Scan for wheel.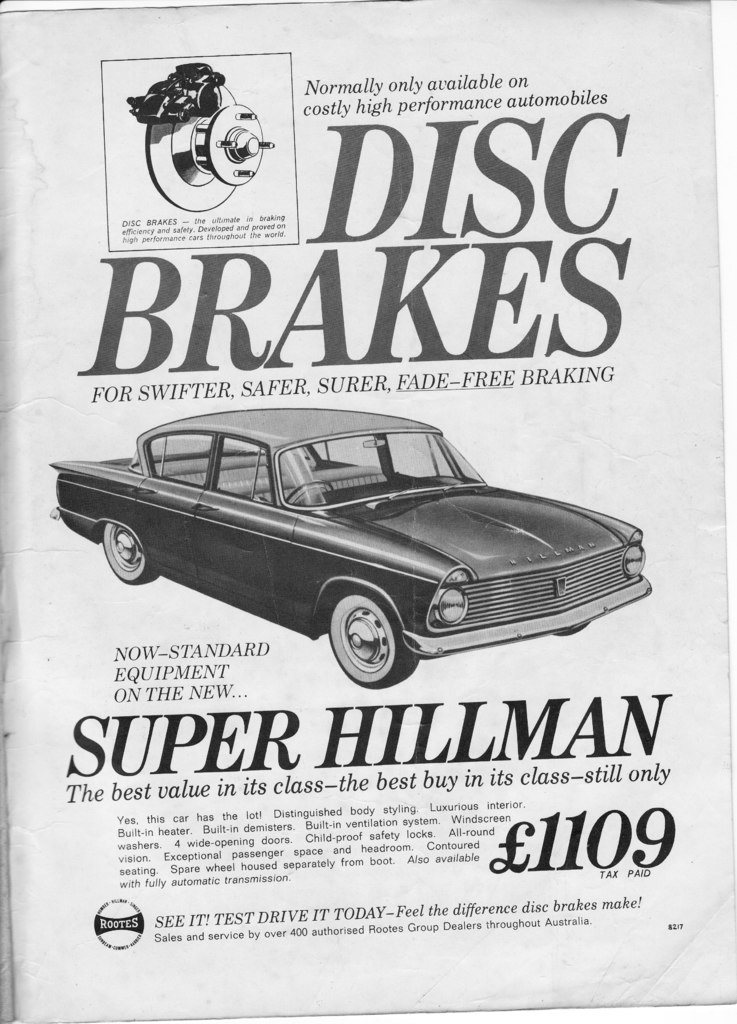
Scan result: [100,522,161,586].
